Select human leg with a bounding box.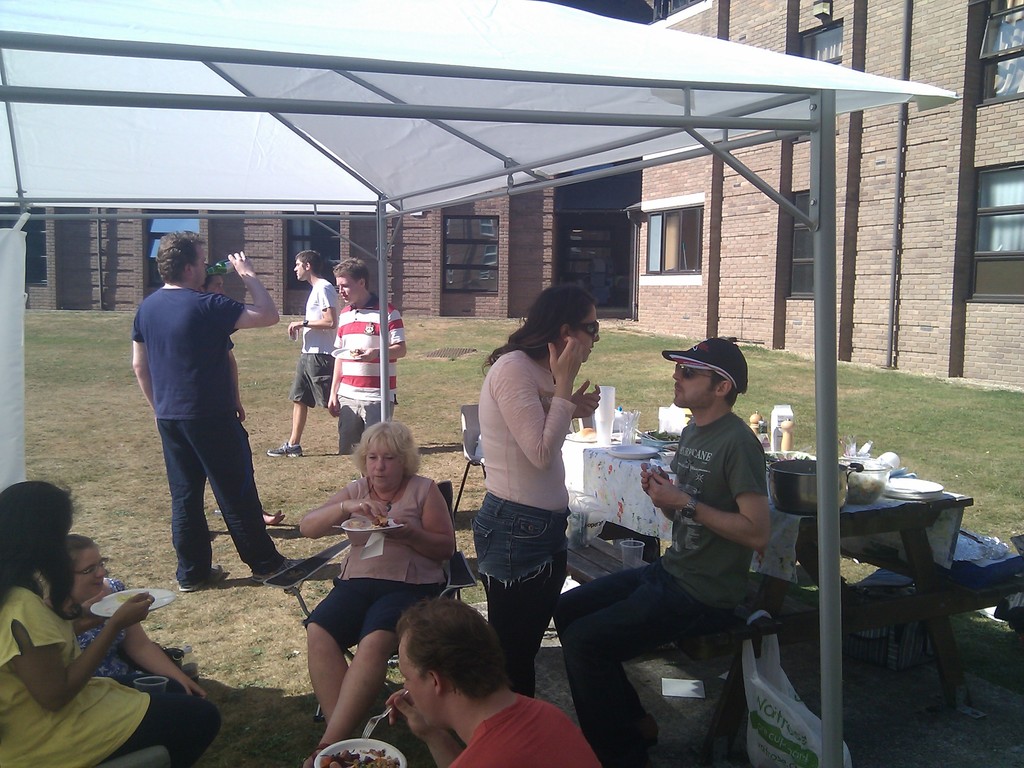
bbox=(476, 518, 563, 682).
